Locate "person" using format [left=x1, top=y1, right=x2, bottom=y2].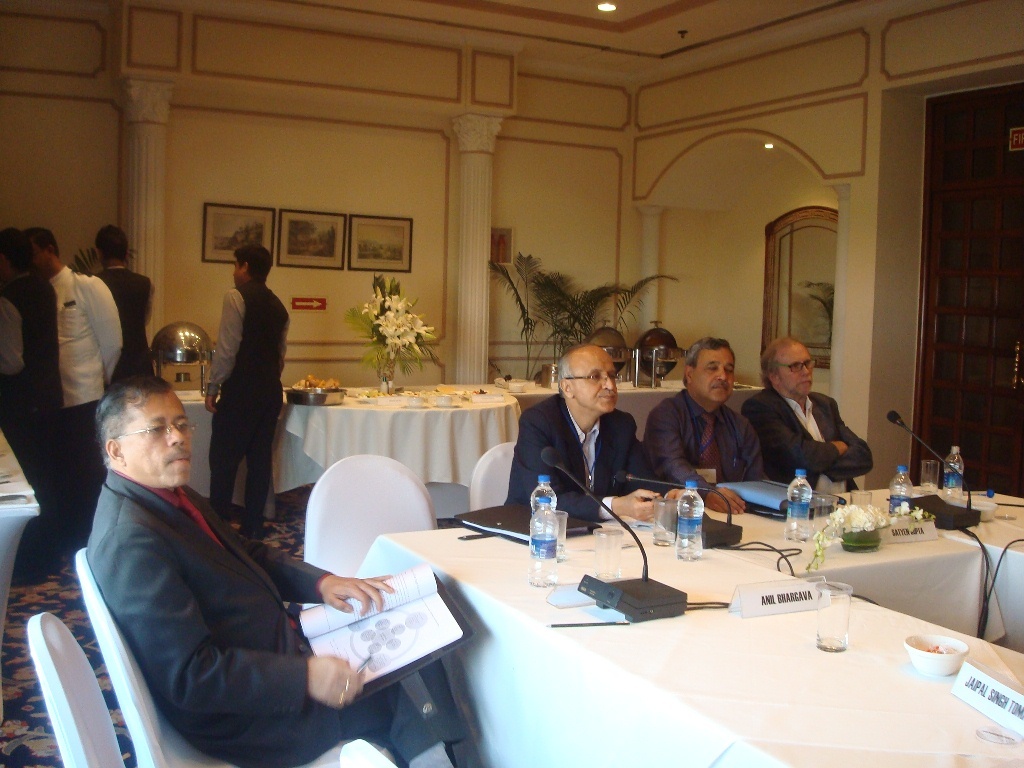
[left=203, top=241, right=302, bottom=552].
